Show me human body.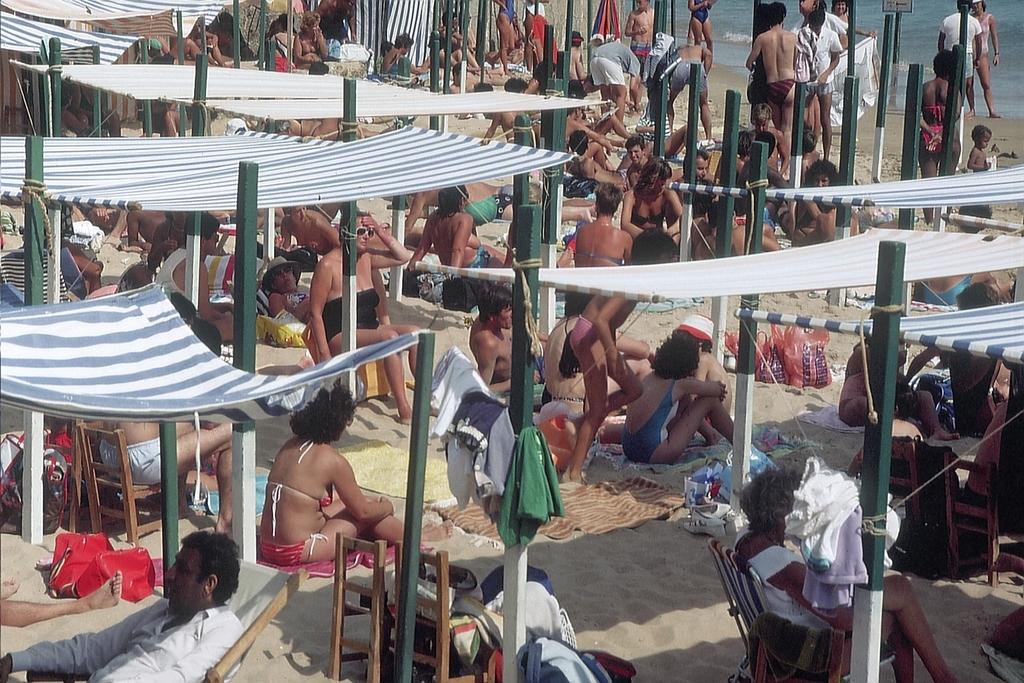
human body is here: rect(733, 525, 955, 682).
